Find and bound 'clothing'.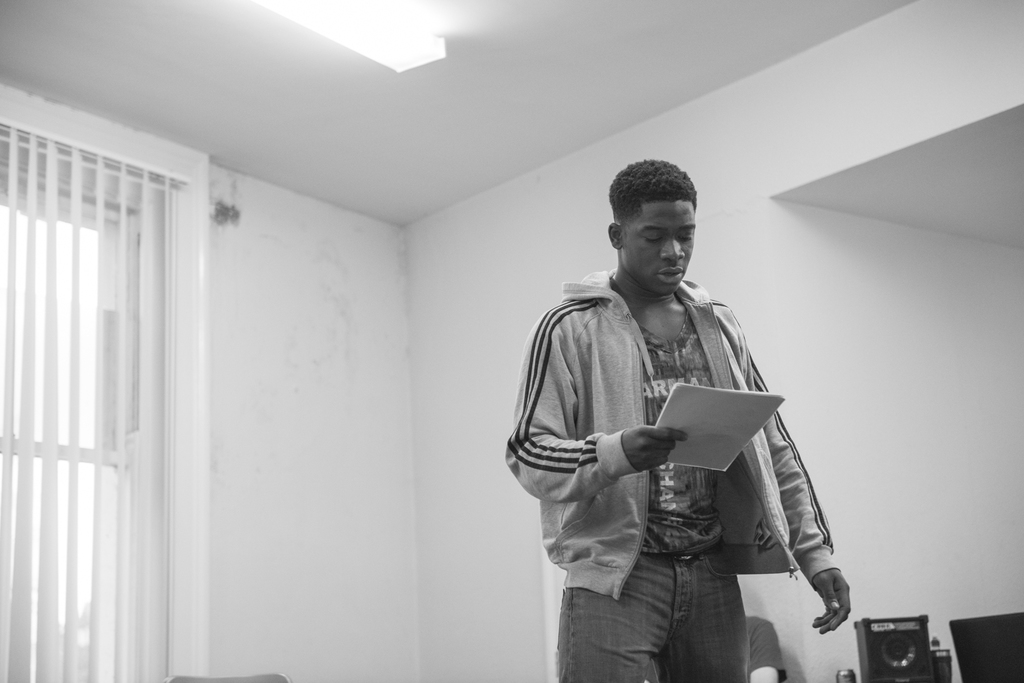
Bound: 511/246/833/635.
